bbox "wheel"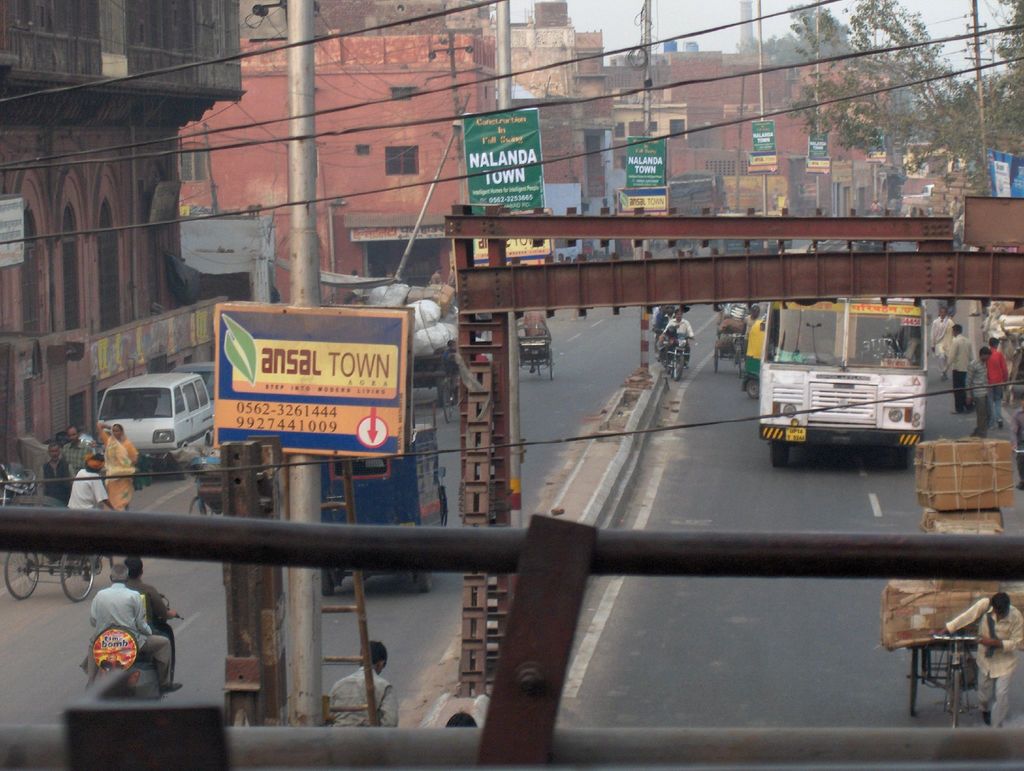
region(911, 650, 918, 718)
